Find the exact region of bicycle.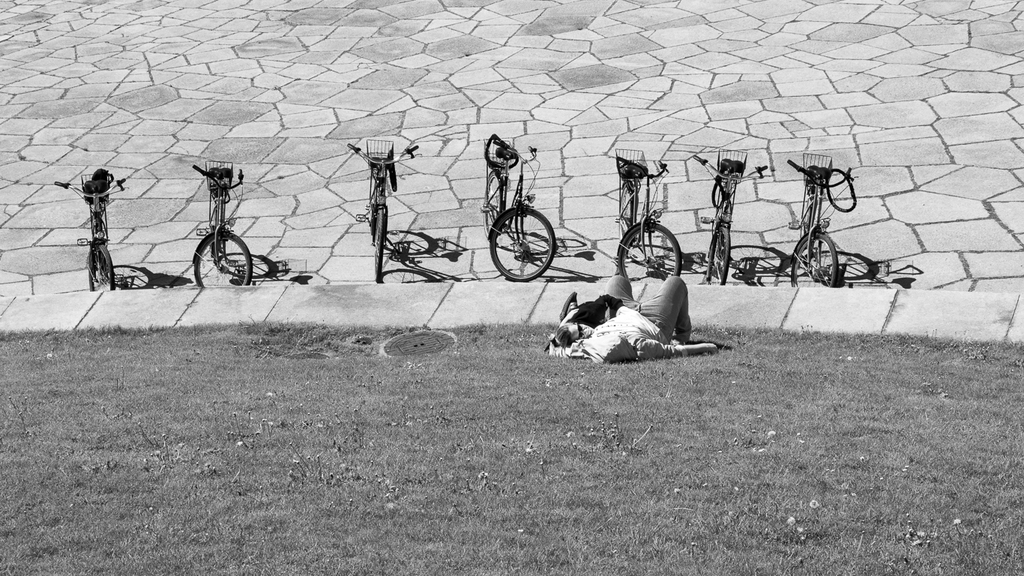
Exact region: x1=478 y1=134 x2=555 y2=280.
